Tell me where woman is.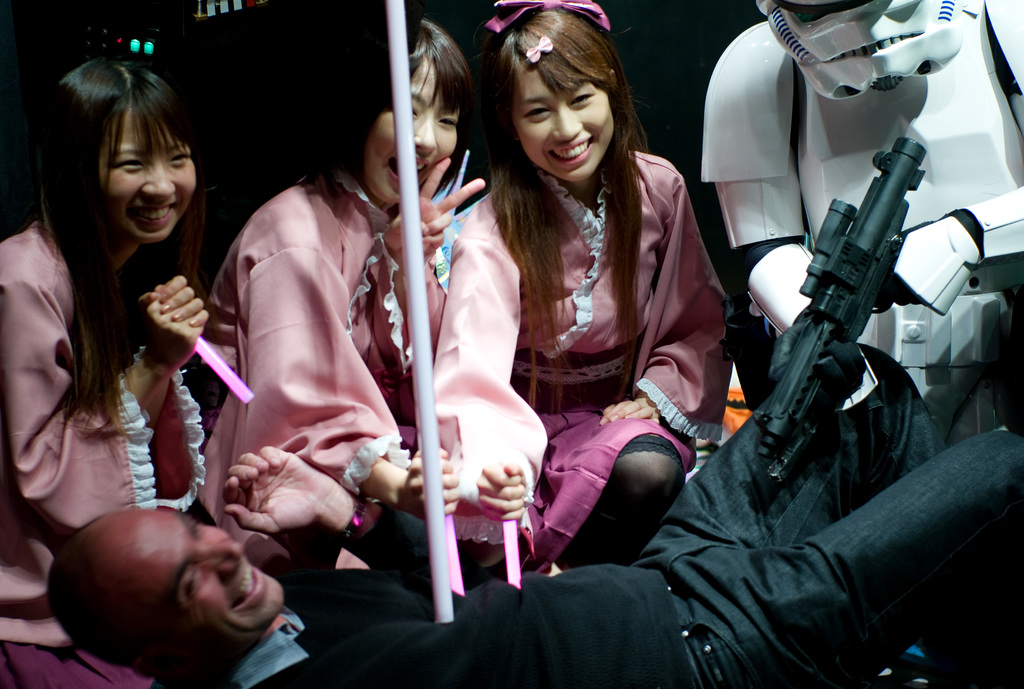
woman is at l=196, t=19, r=488, b=576.
